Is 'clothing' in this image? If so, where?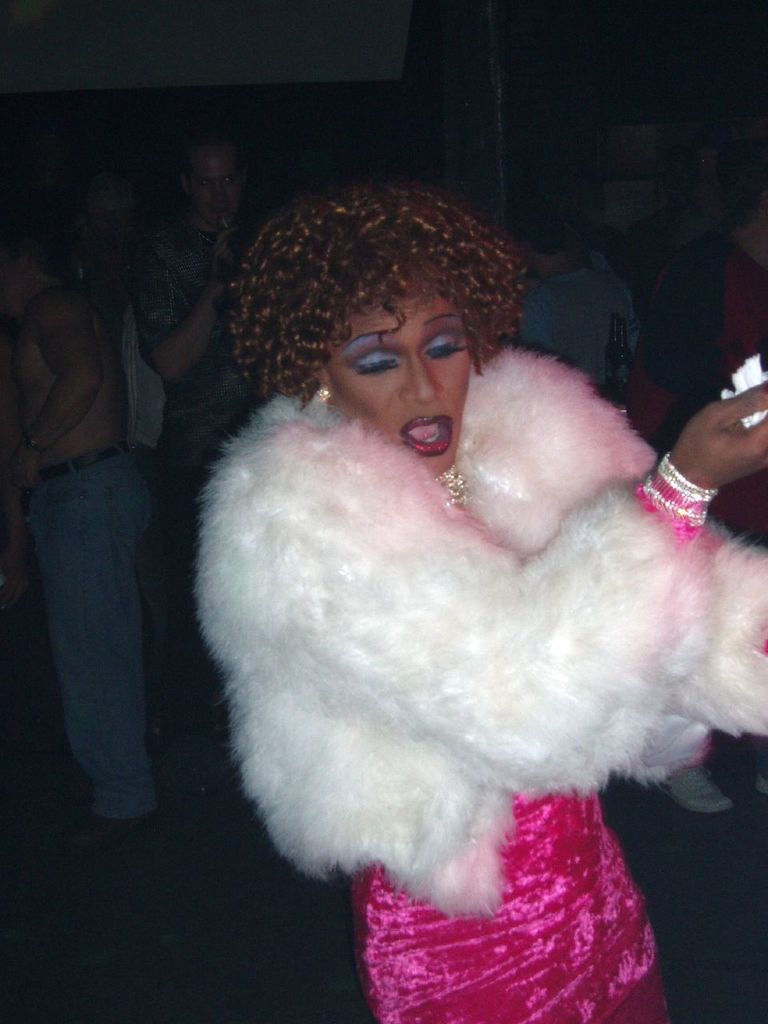
Yes, at 34 438 149 831.
